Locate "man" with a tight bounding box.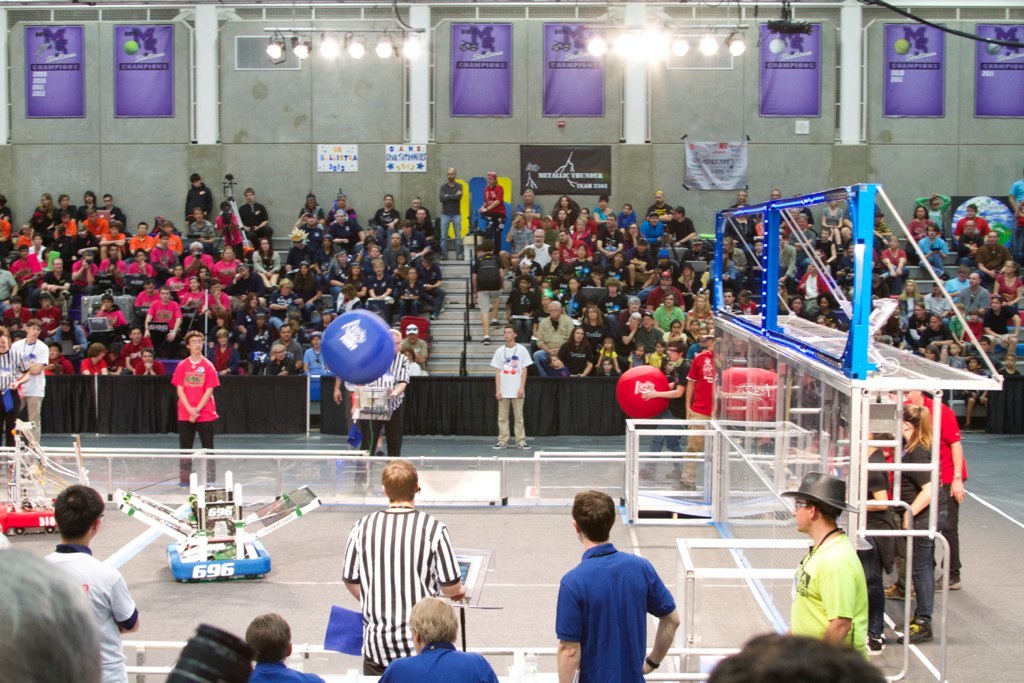
(left=883, top=235, right=908, bottom=291).
